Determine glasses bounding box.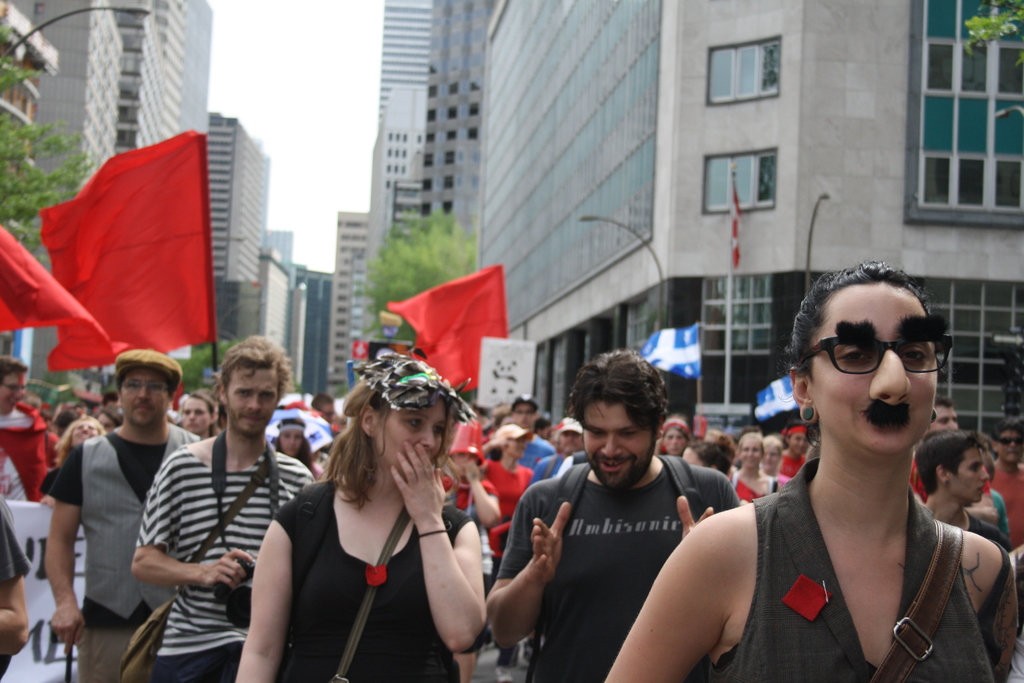
Determined: region(113, 378, 171, 399).
